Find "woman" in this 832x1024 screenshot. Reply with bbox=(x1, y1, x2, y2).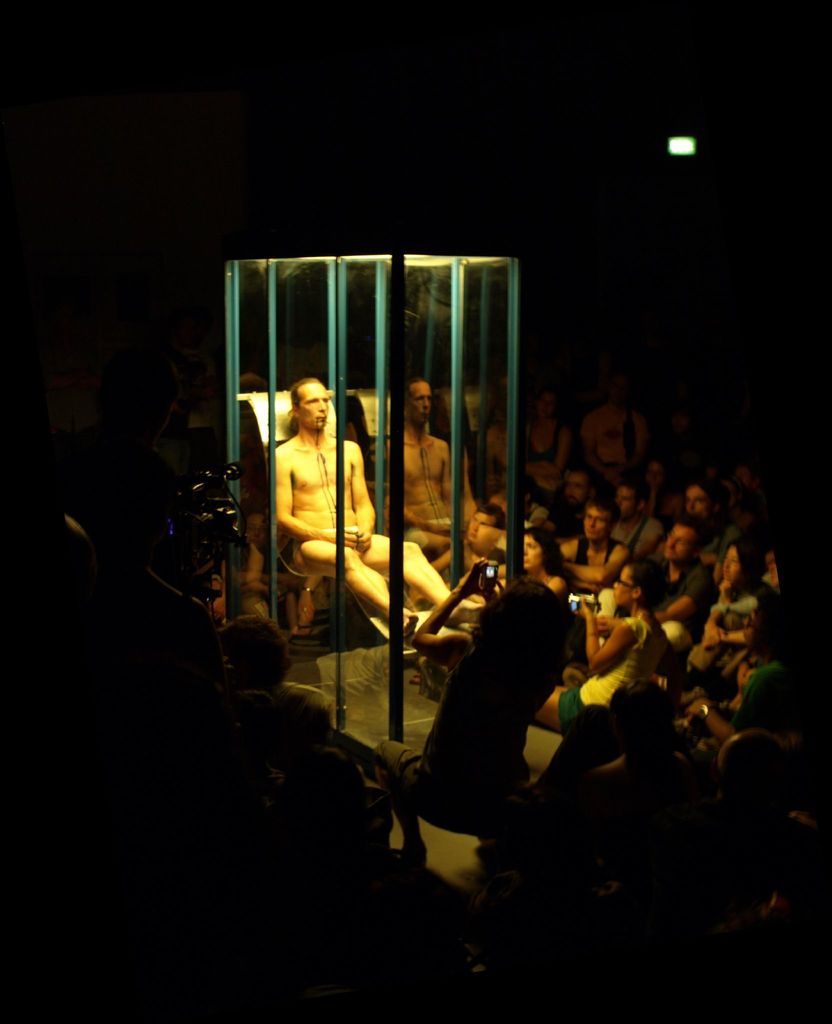
bbox=(531, 558, 671, 738).
